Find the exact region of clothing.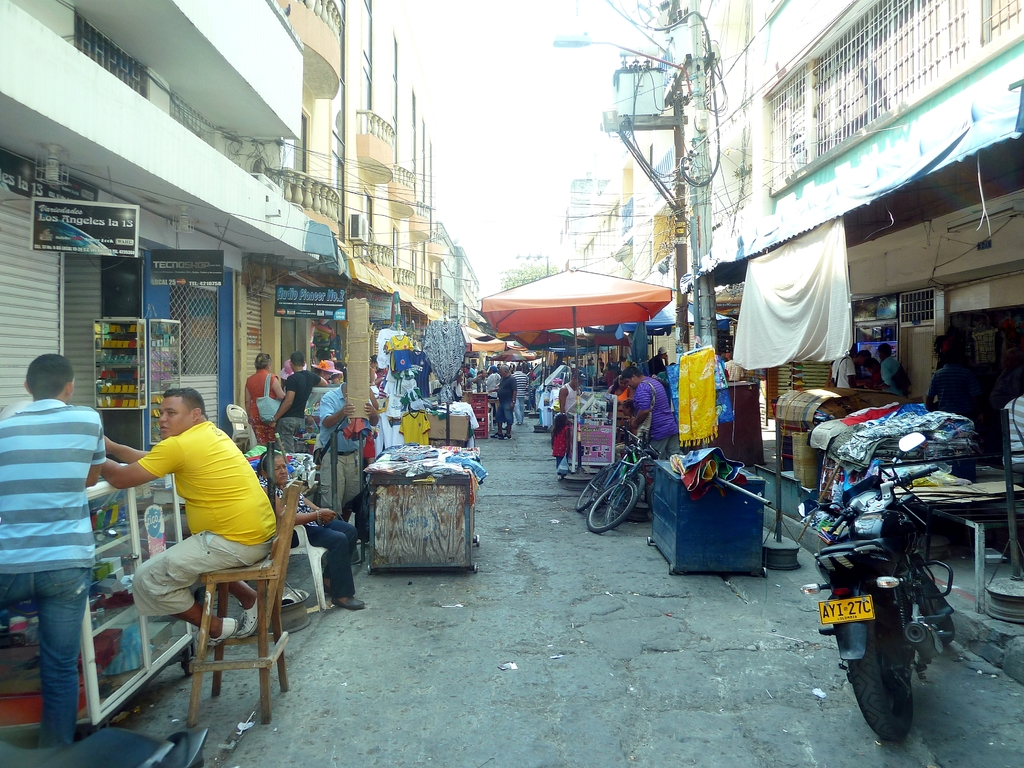
Exact region: crop(607, 382, 628, 417).
